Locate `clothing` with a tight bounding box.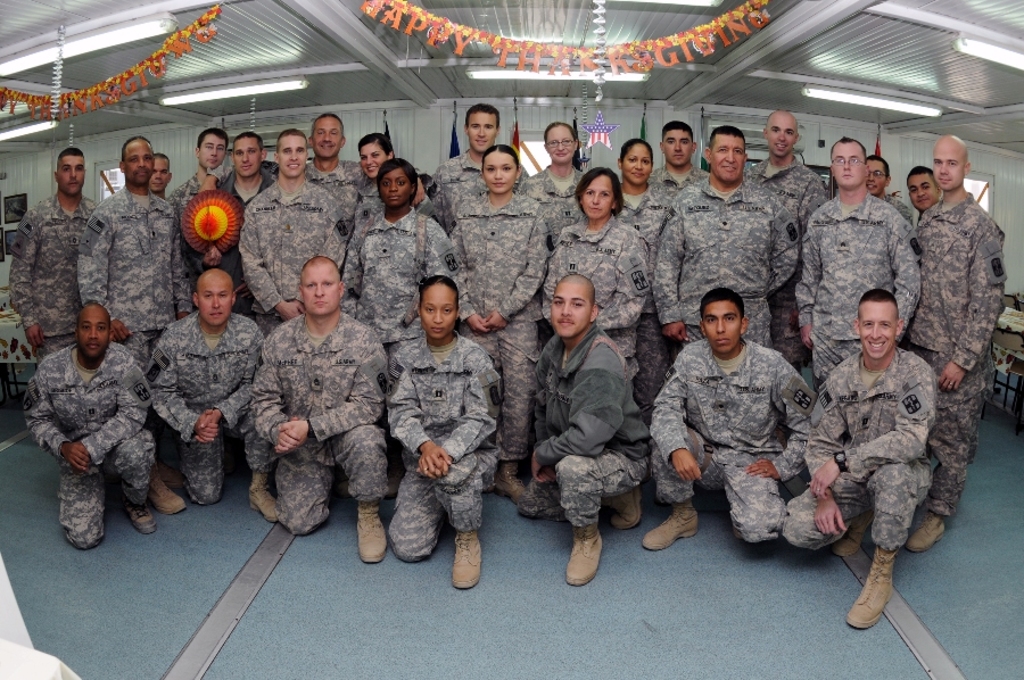
<region>249, 309, 385, 545</region>.
